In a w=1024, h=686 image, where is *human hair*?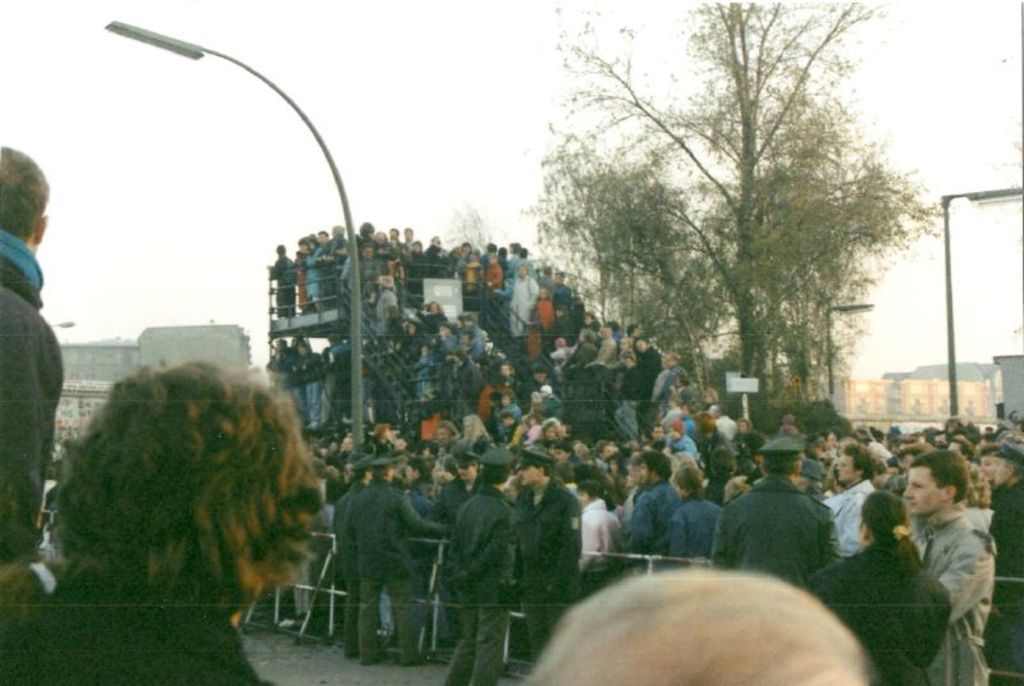
left=511, top=564, right=886, bottom=685.
